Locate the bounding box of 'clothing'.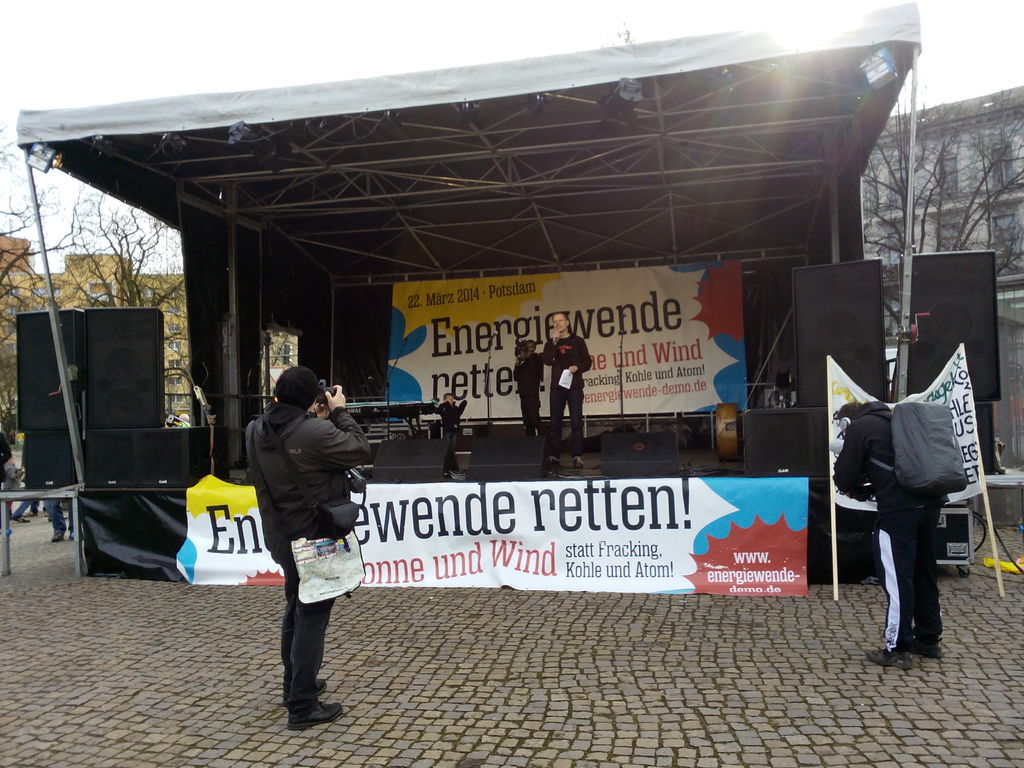
Bounding box: 10, 494, 40, 518.
